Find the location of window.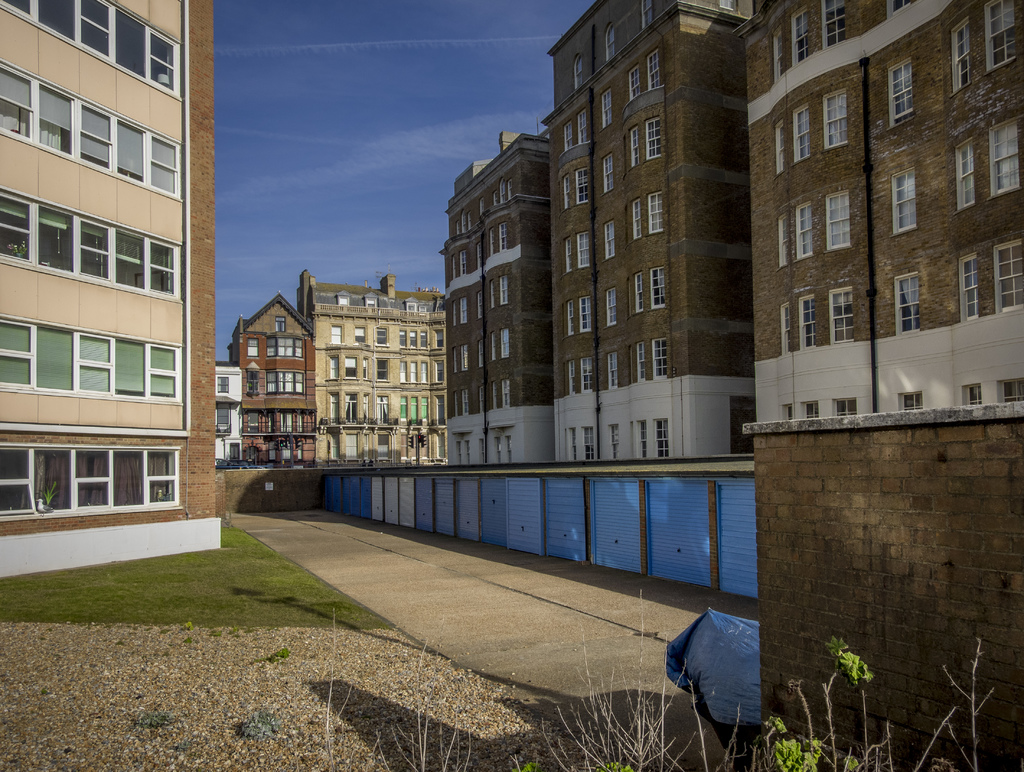
Location: Rect(506, 437, 513, 460).
